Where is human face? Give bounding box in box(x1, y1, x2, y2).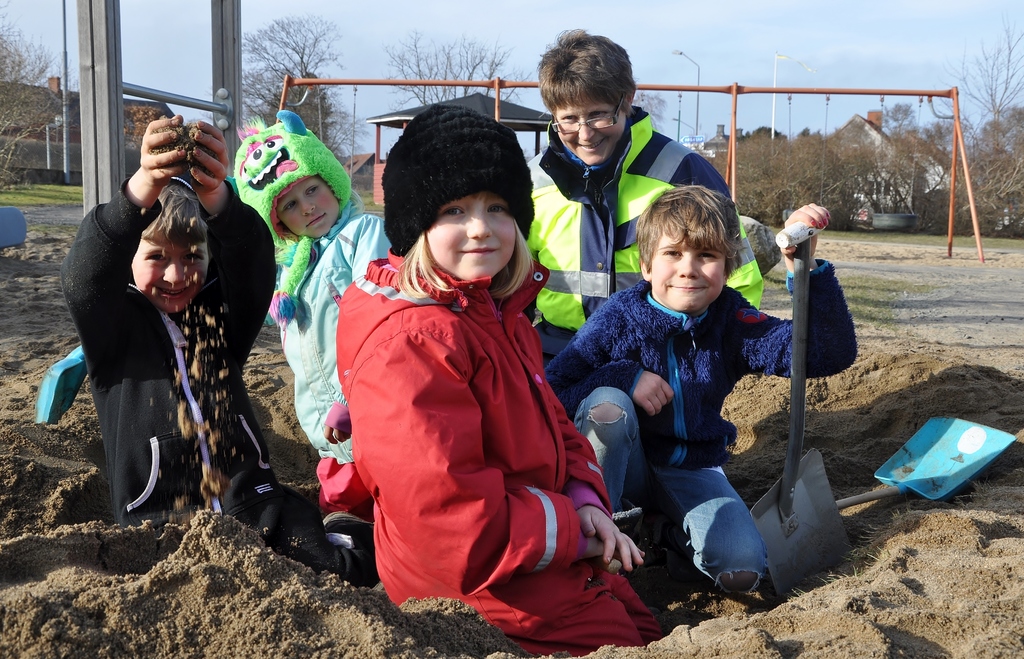
box(130, 232, 205, 310).
